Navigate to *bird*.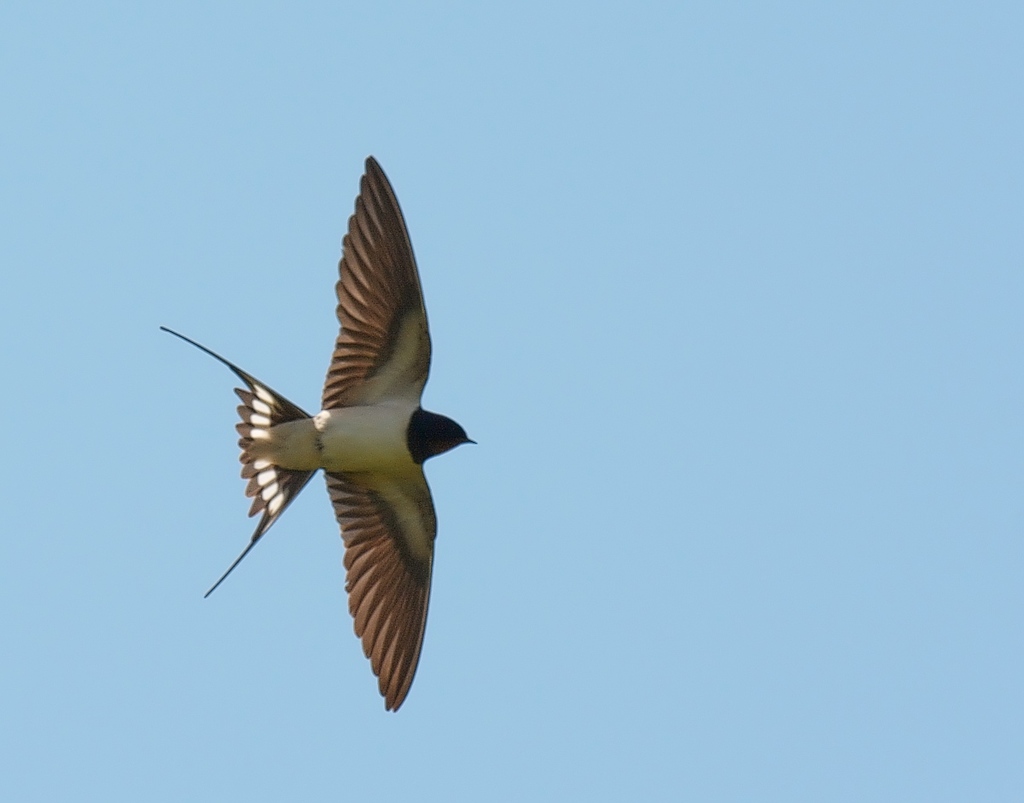
Navigation target: left=176, top=186, right=470, bottom=697.
